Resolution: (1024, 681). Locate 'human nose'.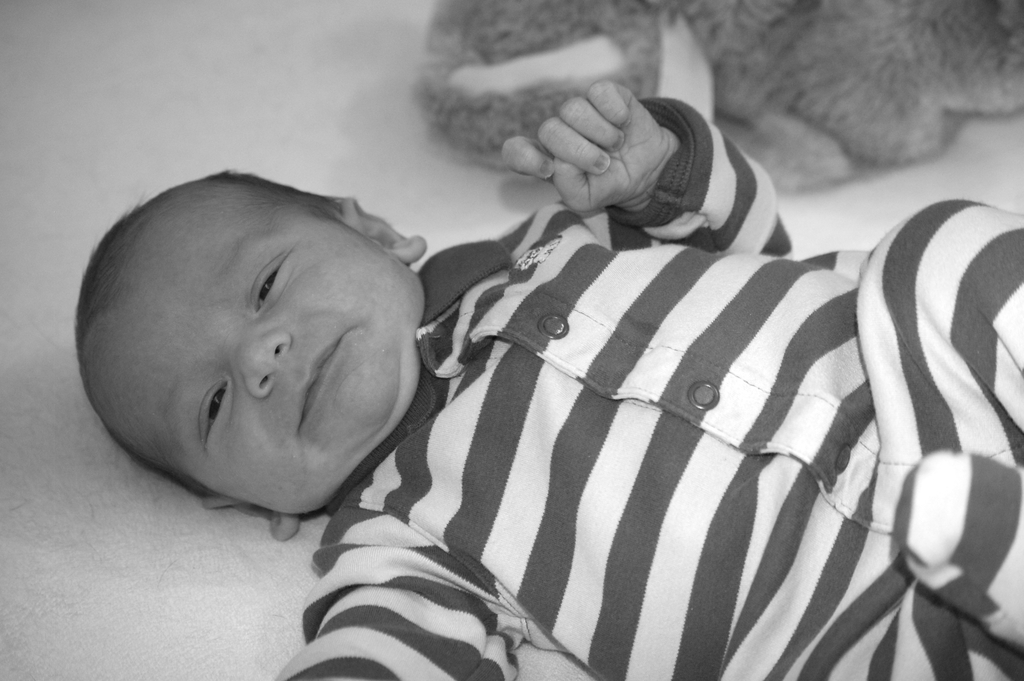
select_region(230, 329, 298, 402).
